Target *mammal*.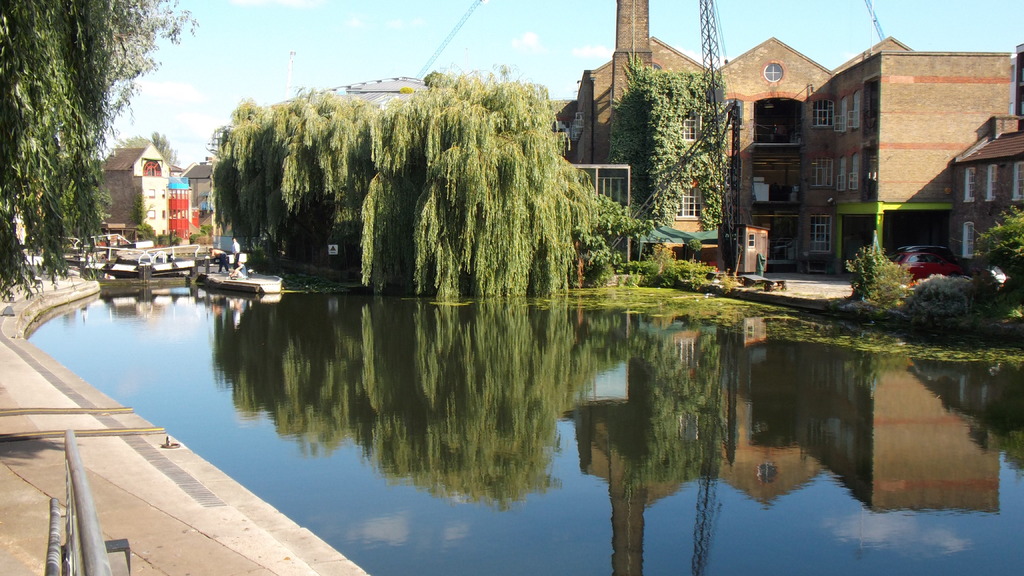
Target region: left=207, top=246, right=227, bottom=274.
